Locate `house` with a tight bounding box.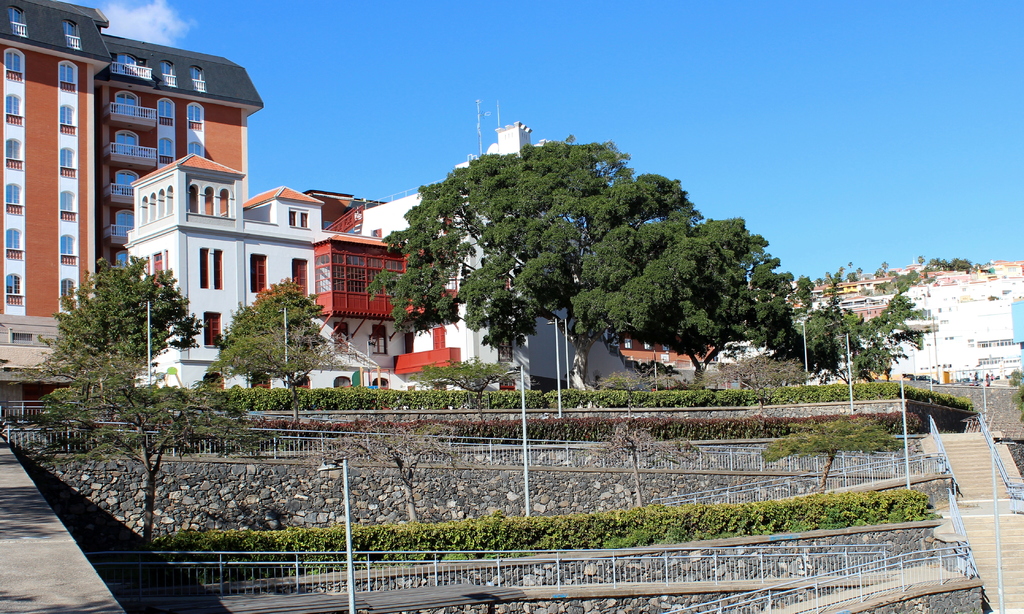
(left=140, top=155, right=409, bottom=416).
